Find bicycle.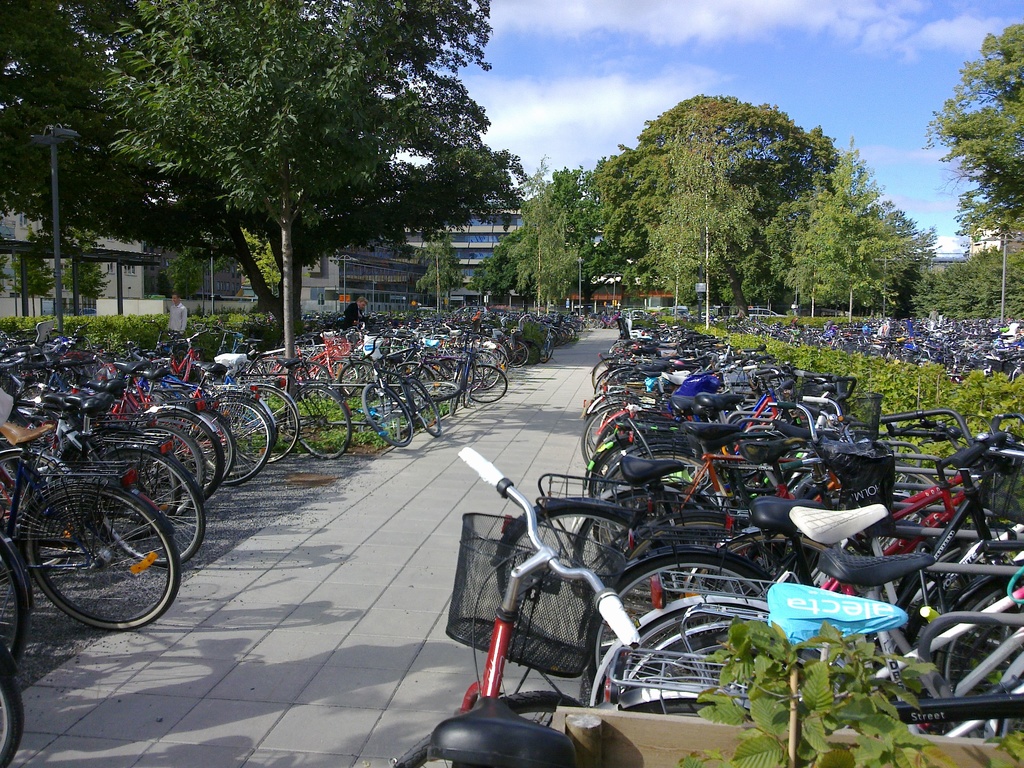
bbox=(386, 444, 643, 765).
